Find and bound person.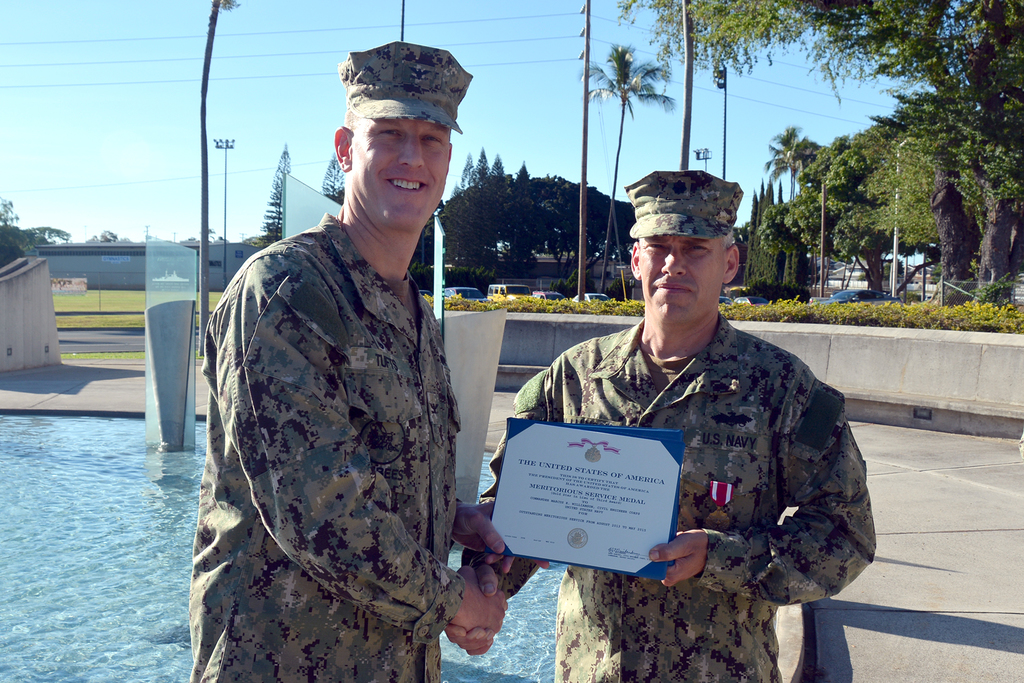
Bound: bbox(542, 182, 863, 653).
